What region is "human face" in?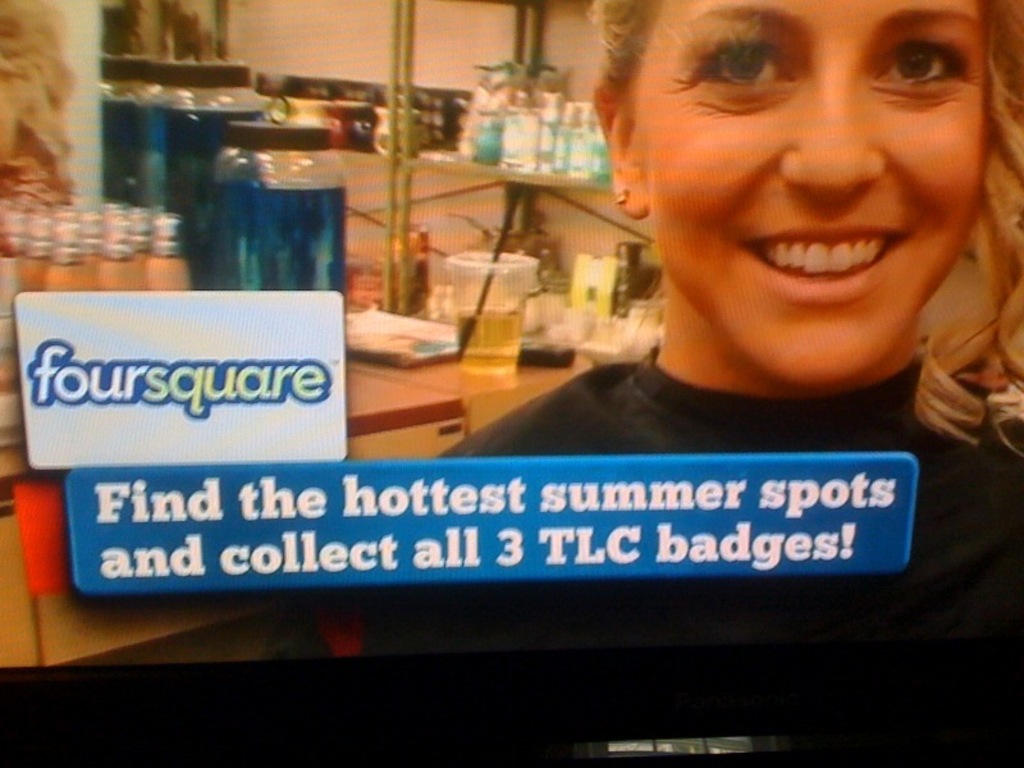
BBox(640, 0, 983, 385).
